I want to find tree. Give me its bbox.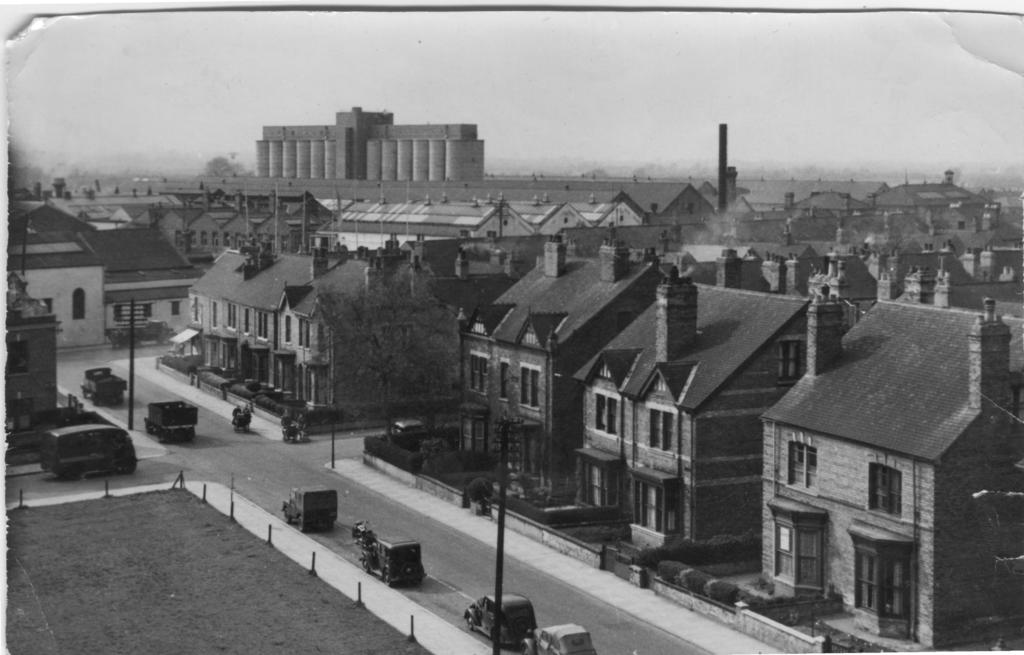
307, 246, 463, 433.
